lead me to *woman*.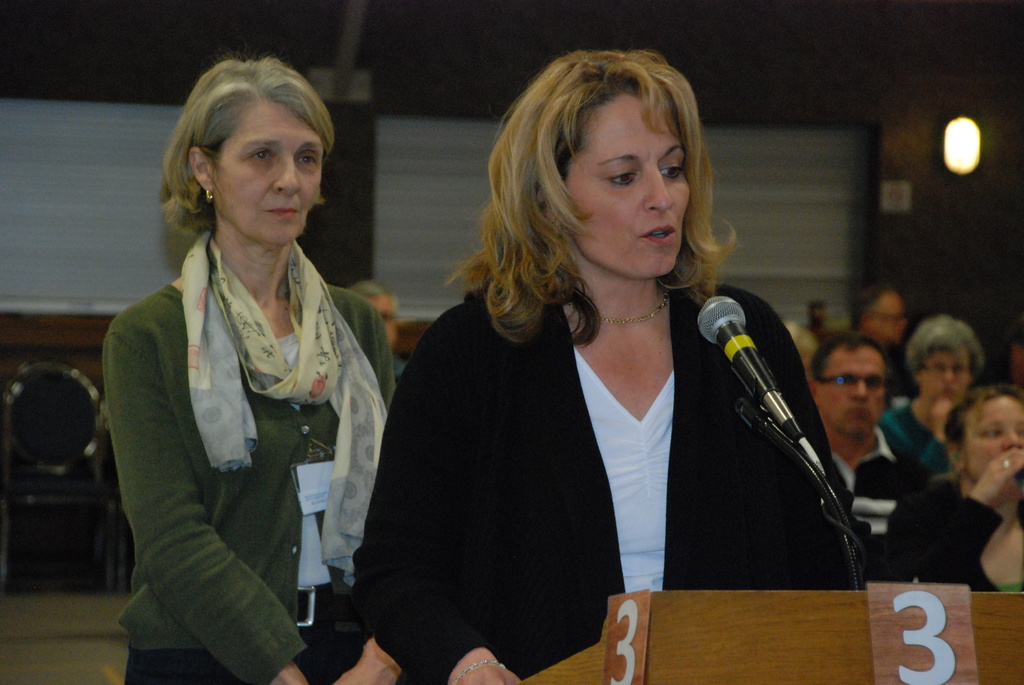
Lead to l=105, t=61, r=404, b=684.
